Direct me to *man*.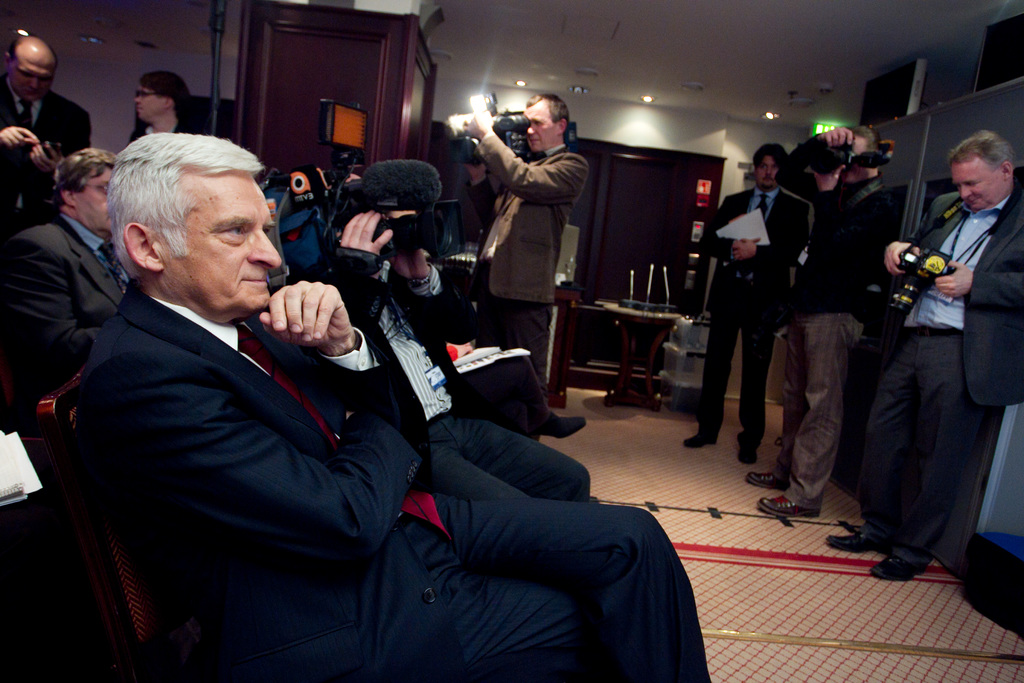
Direction: bbox=[0, 35, 92, 279].
